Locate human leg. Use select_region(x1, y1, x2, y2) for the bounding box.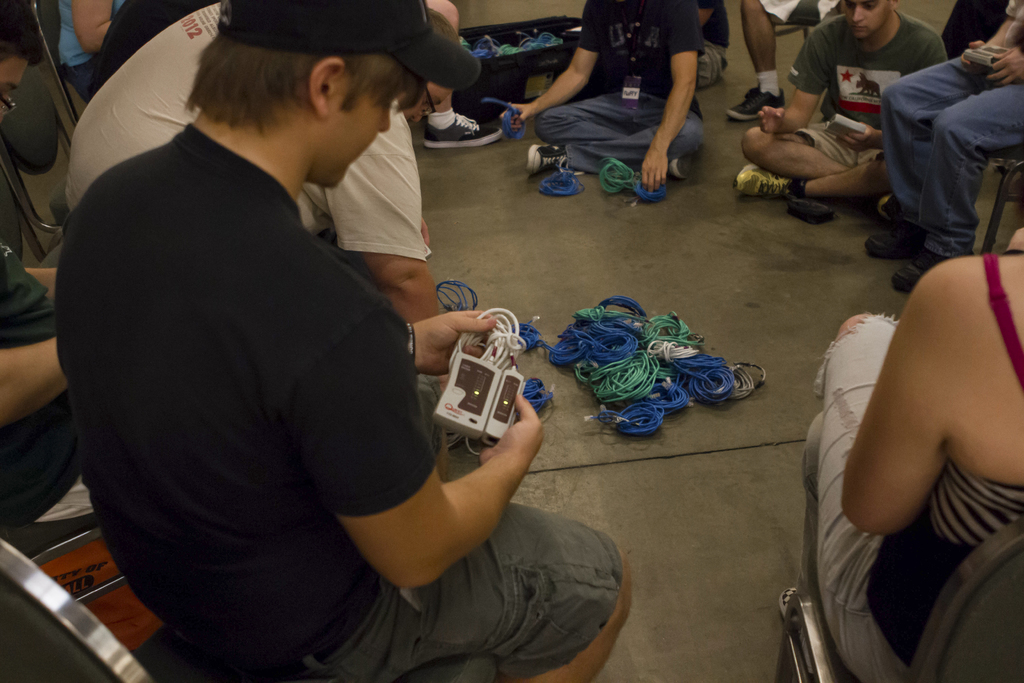
select_region(726, 129, 892, 211).
